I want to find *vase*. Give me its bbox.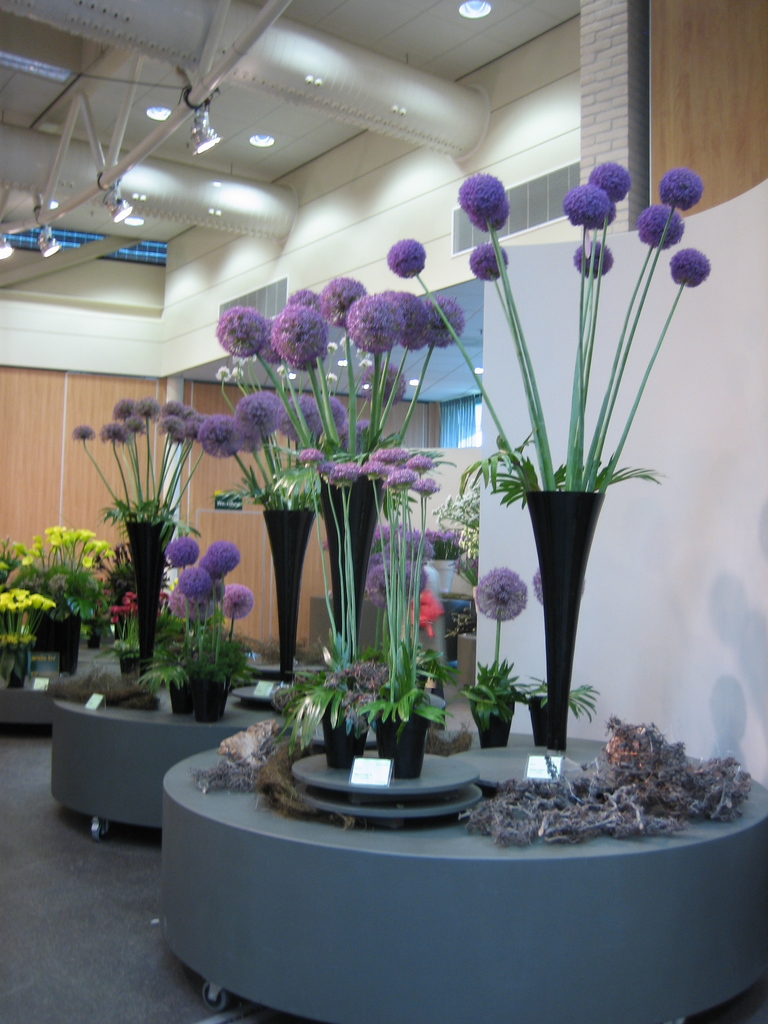
374,700,396,756.
